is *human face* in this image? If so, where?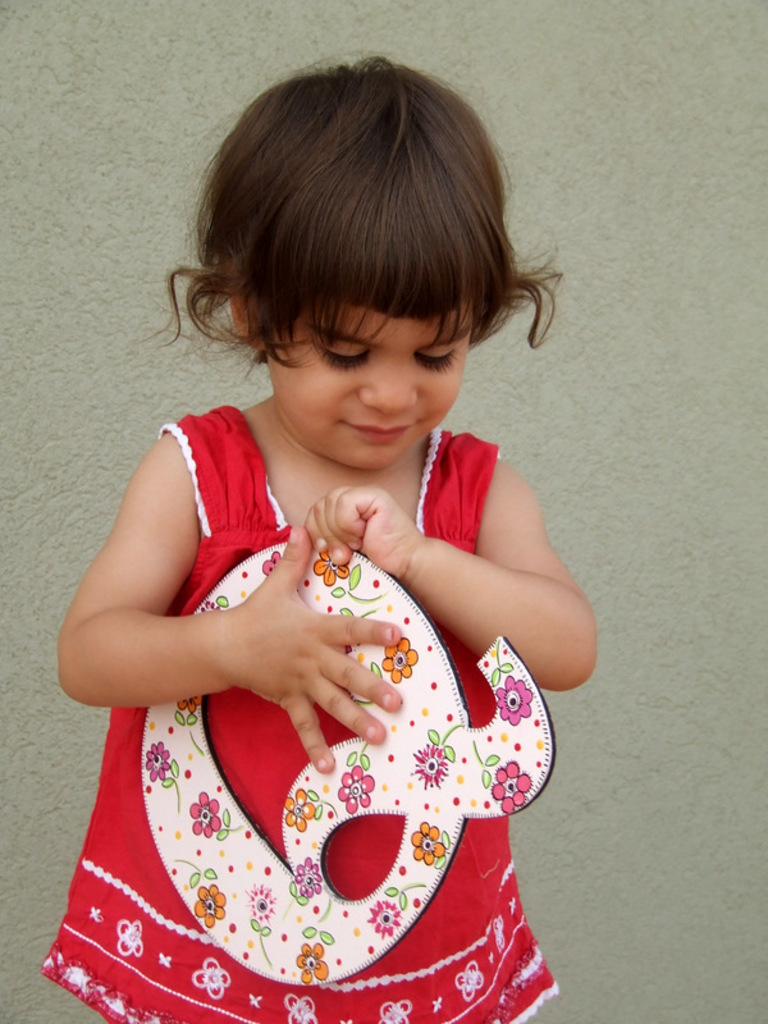
Yes, at [268, 302, 475, 479].
